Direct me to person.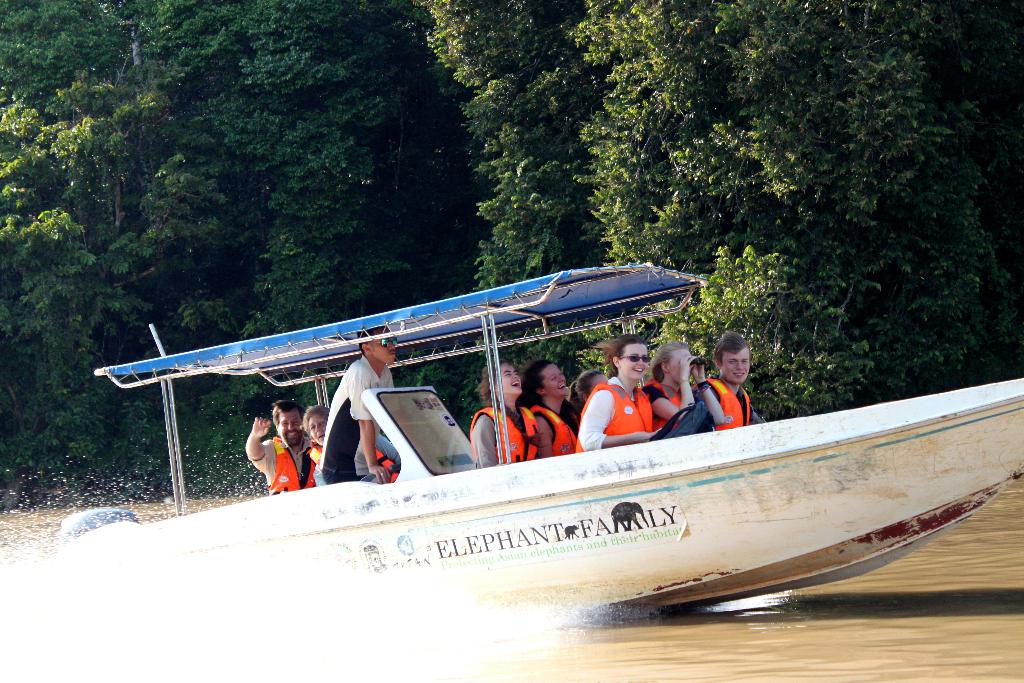
Direction: 515, 360, 594, 458.
